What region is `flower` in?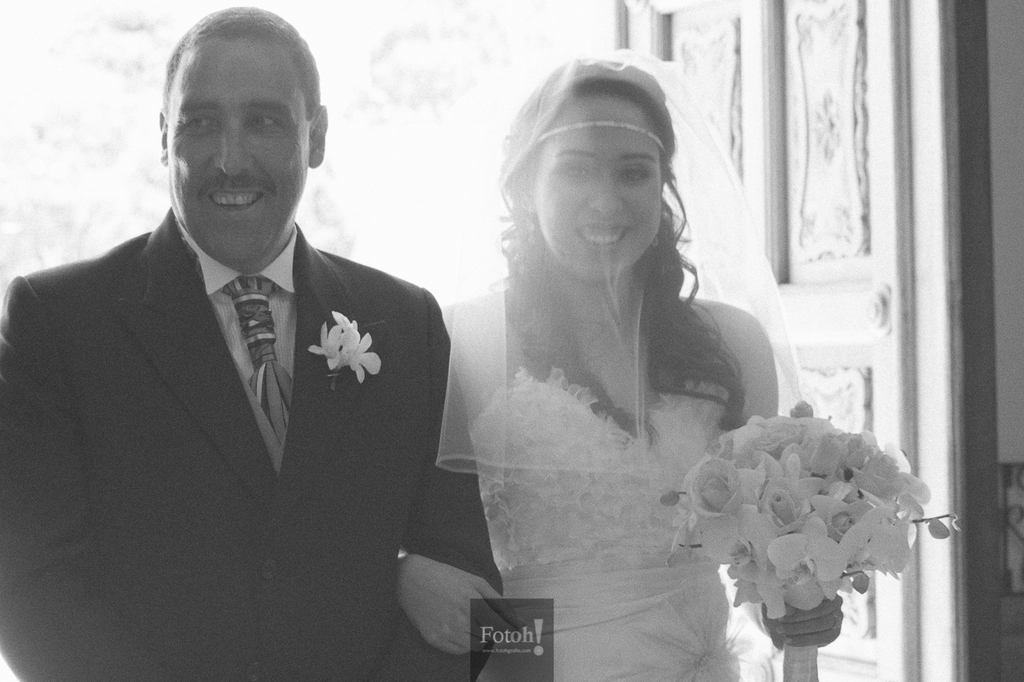
[330, 313, 360, 361].
